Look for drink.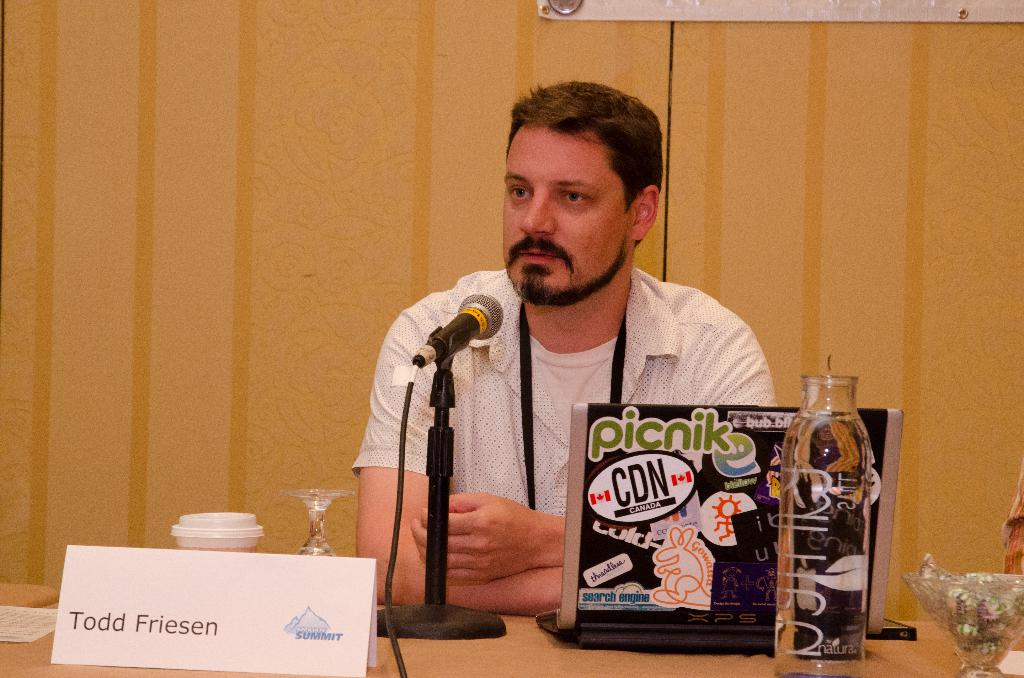
Found: crop(771, 358, 879, 675).
